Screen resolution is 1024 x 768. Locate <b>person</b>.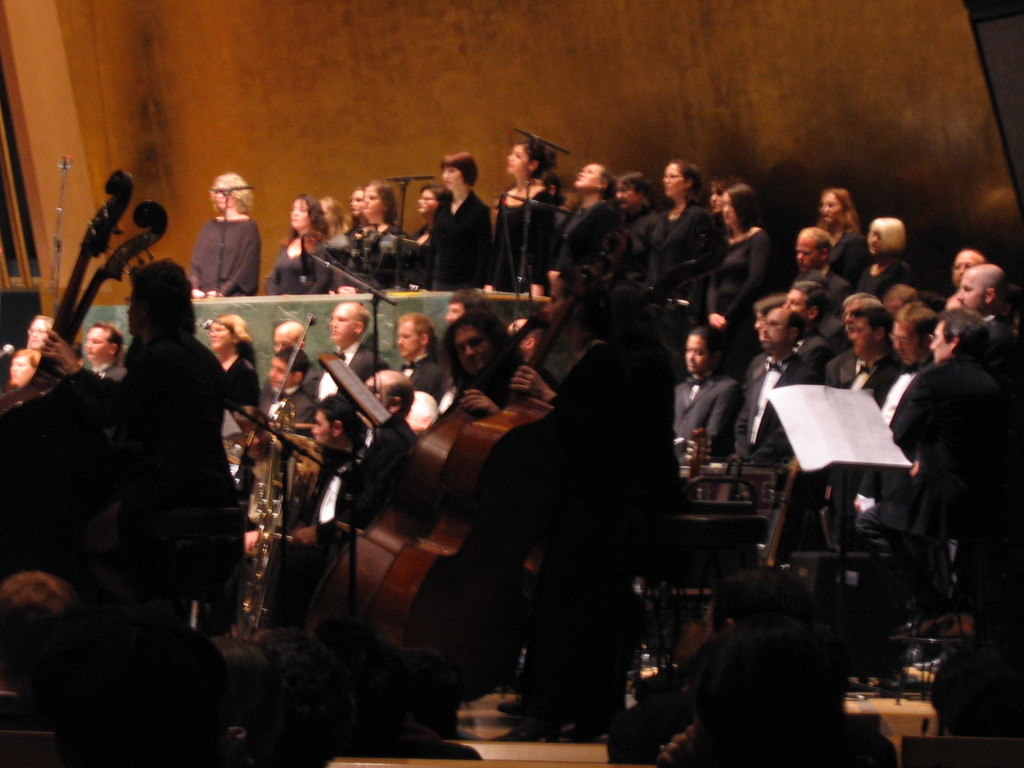
bbox(548, 156, 633, 331).
